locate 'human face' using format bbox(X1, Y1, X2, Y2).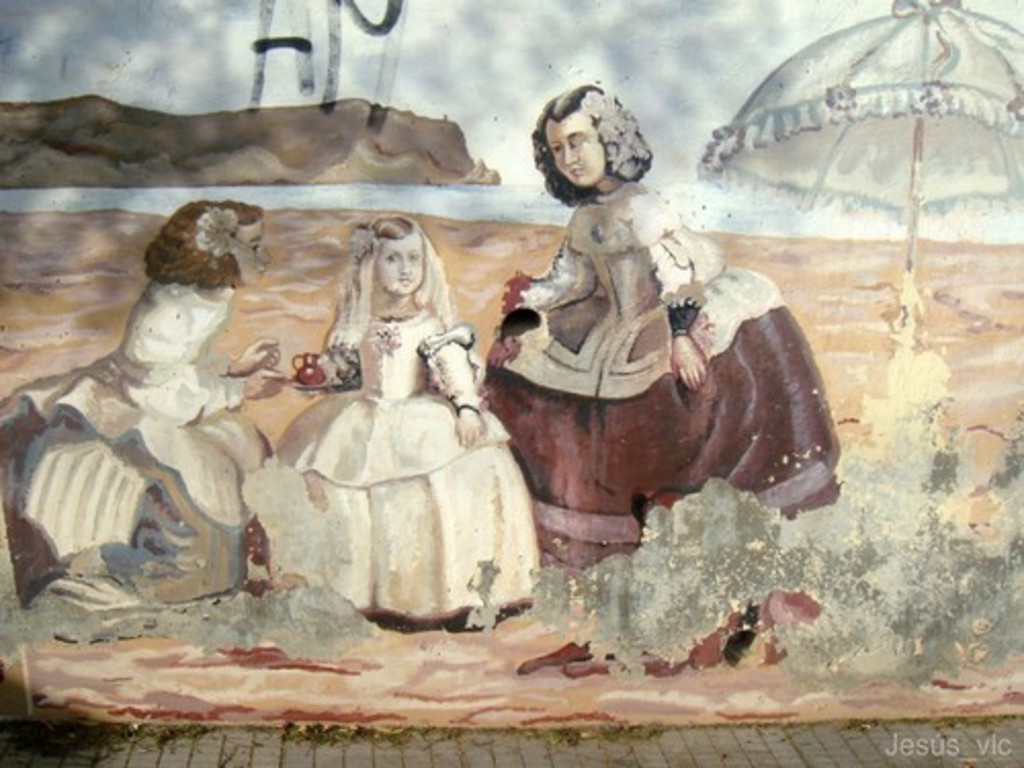
bbox(547, 102, 606, 190).
